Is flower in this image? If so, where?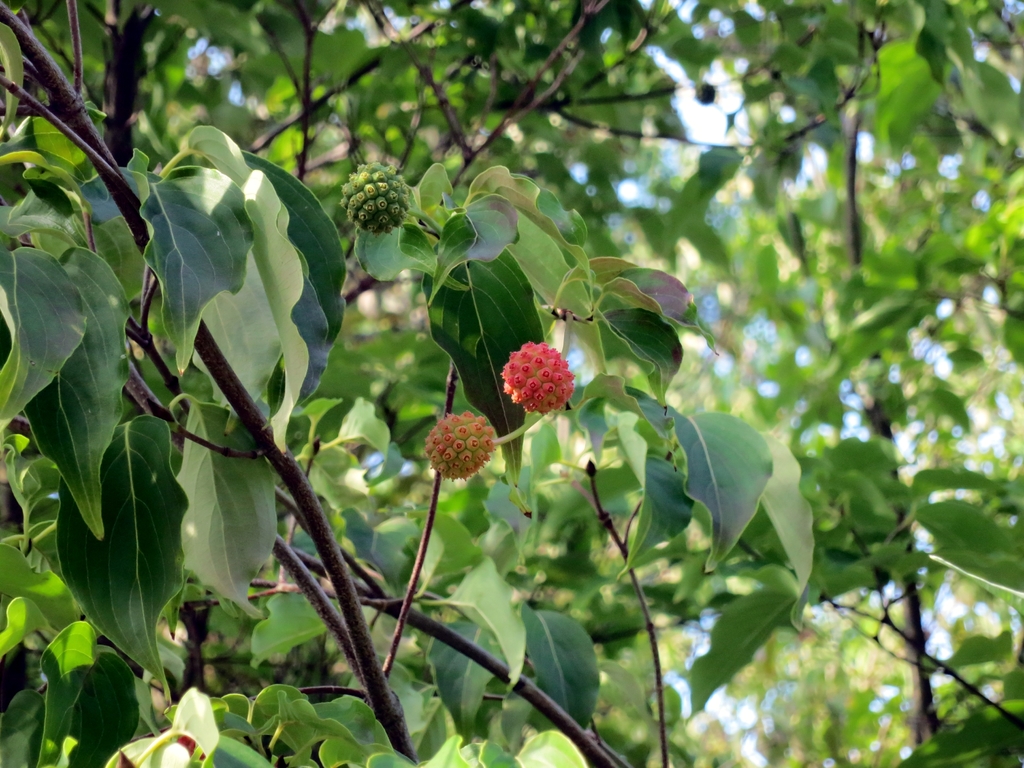
Yes, at 493:331:575:420.
